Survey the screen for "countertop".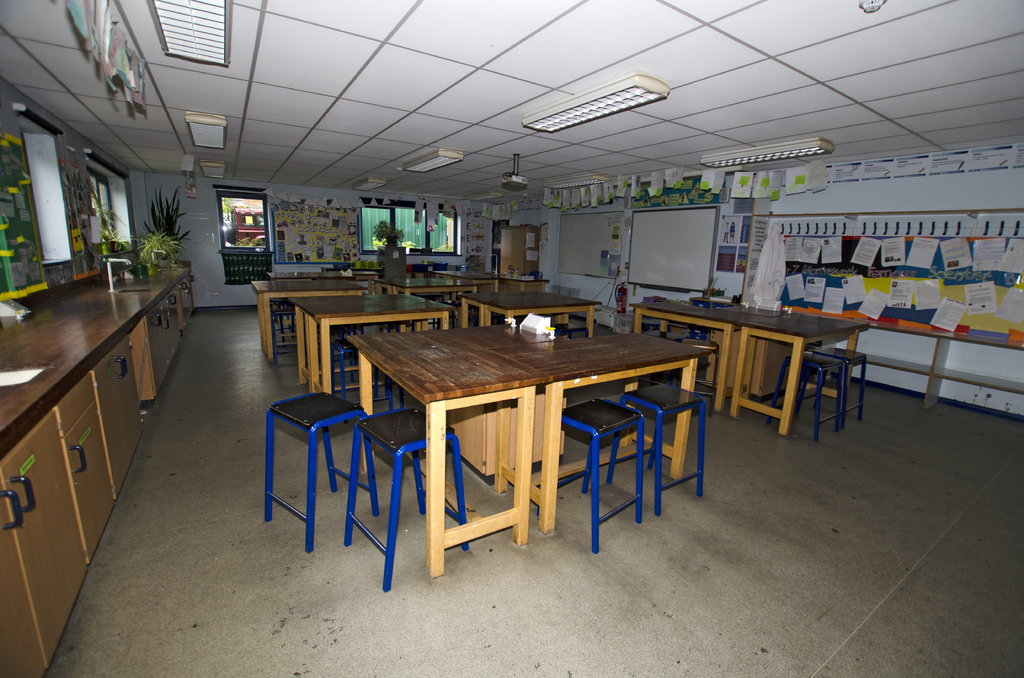
Survey found: region(1, 255, 198, 675).
